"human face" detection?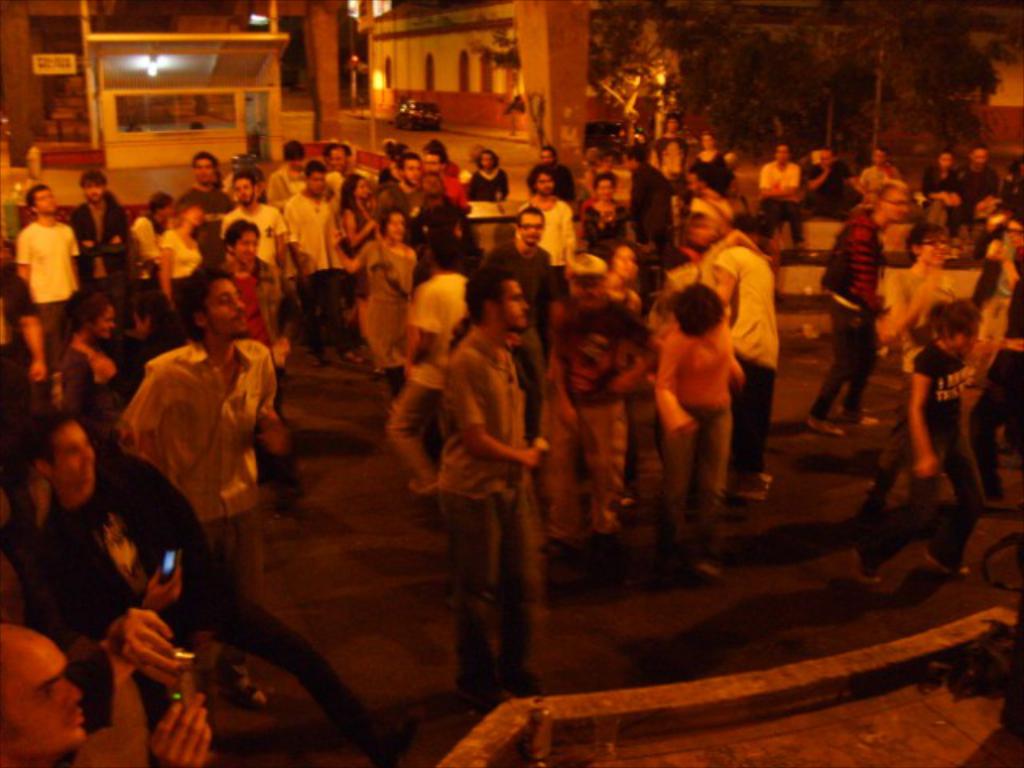
pyautogui.locateOnScreen(520, 214, 546, 243)
